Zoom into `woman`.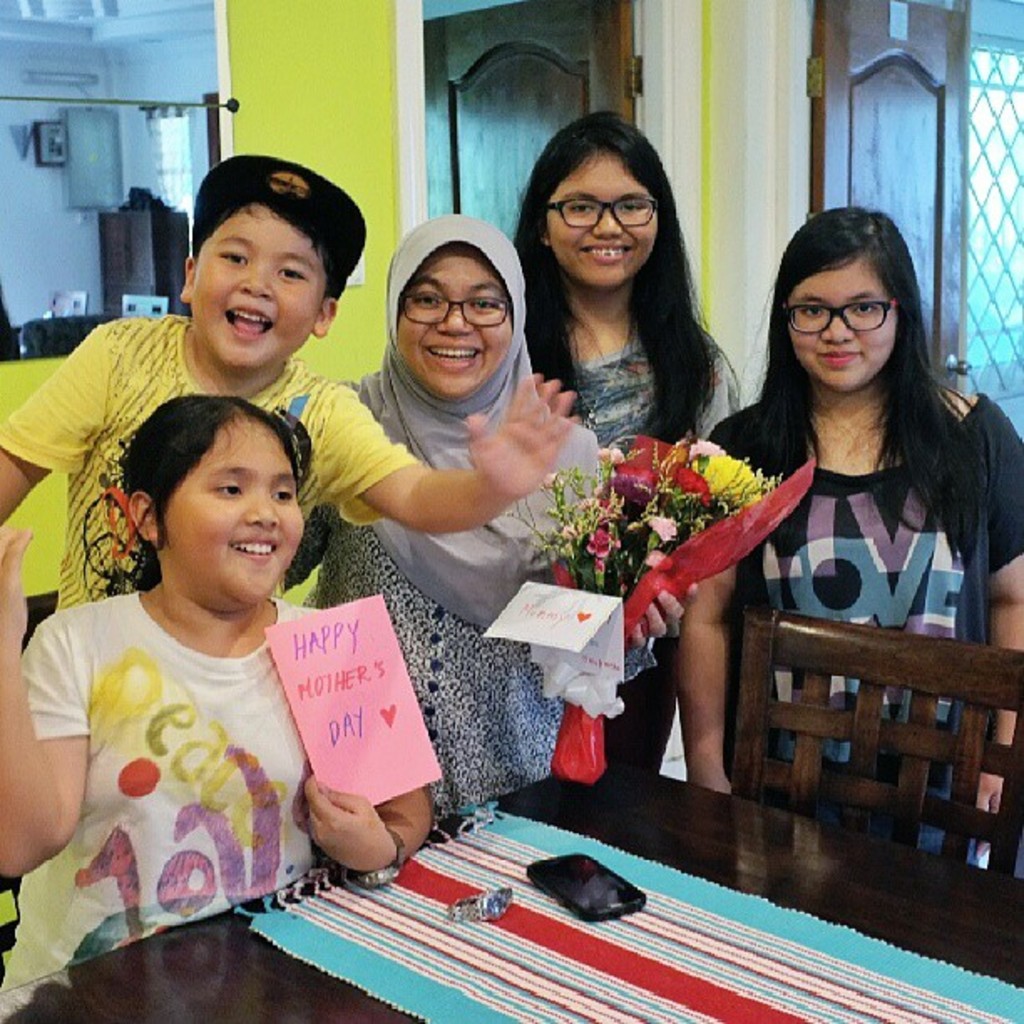
Zoom target: bbox=[495, 119, 753, 540].
